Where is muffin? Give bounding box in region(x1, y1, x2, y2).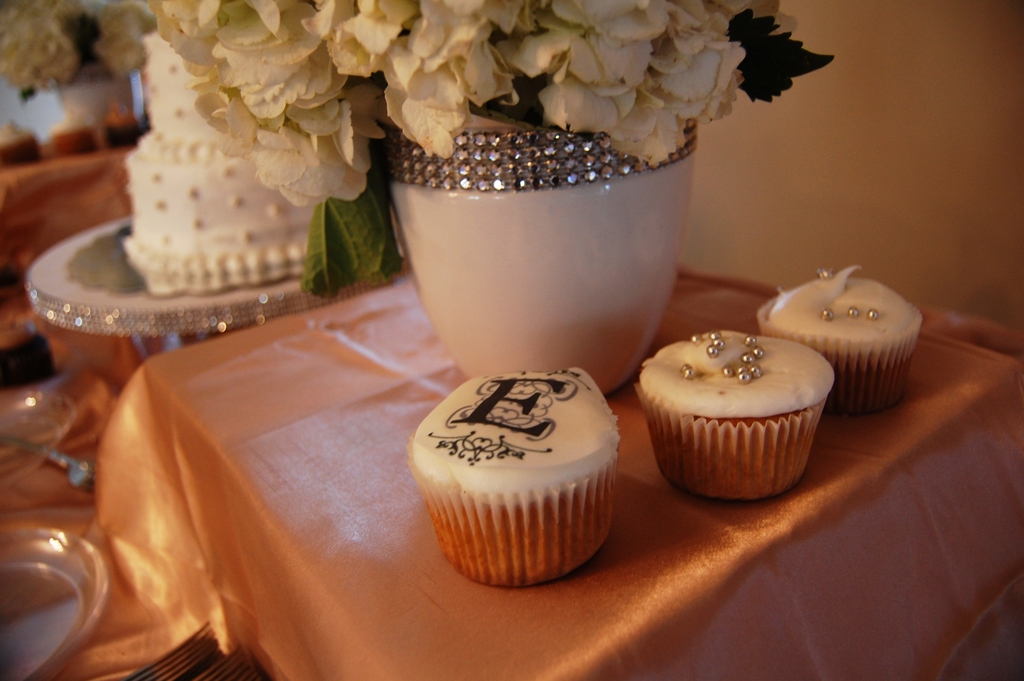
region(409, 365, 623, 586).
